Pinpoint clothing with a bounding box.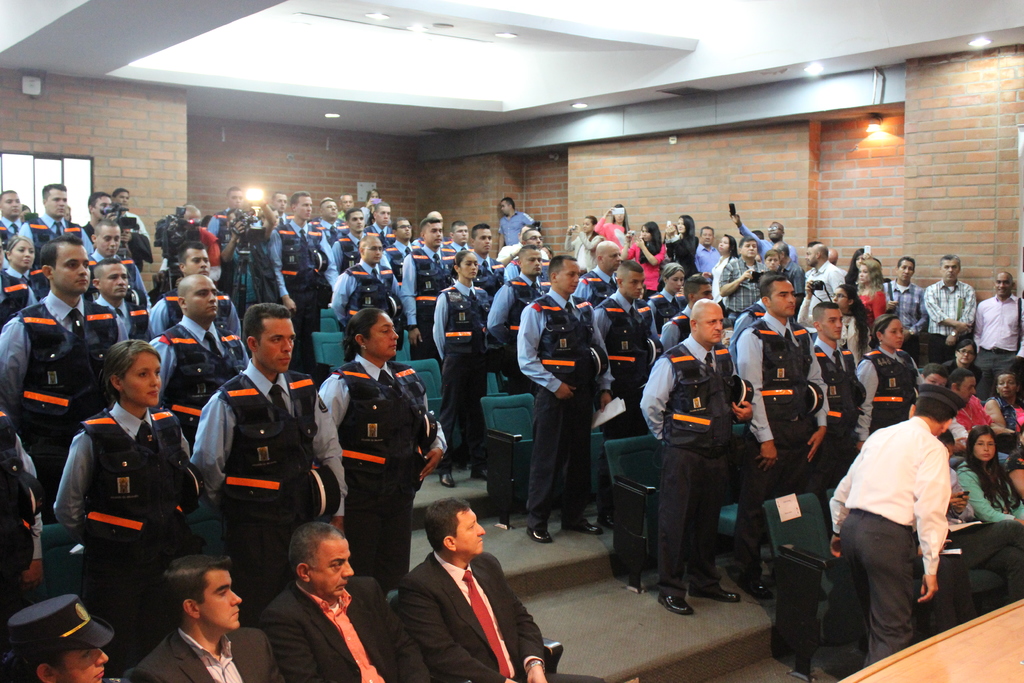
BBox(332, 254, 412, 359).
